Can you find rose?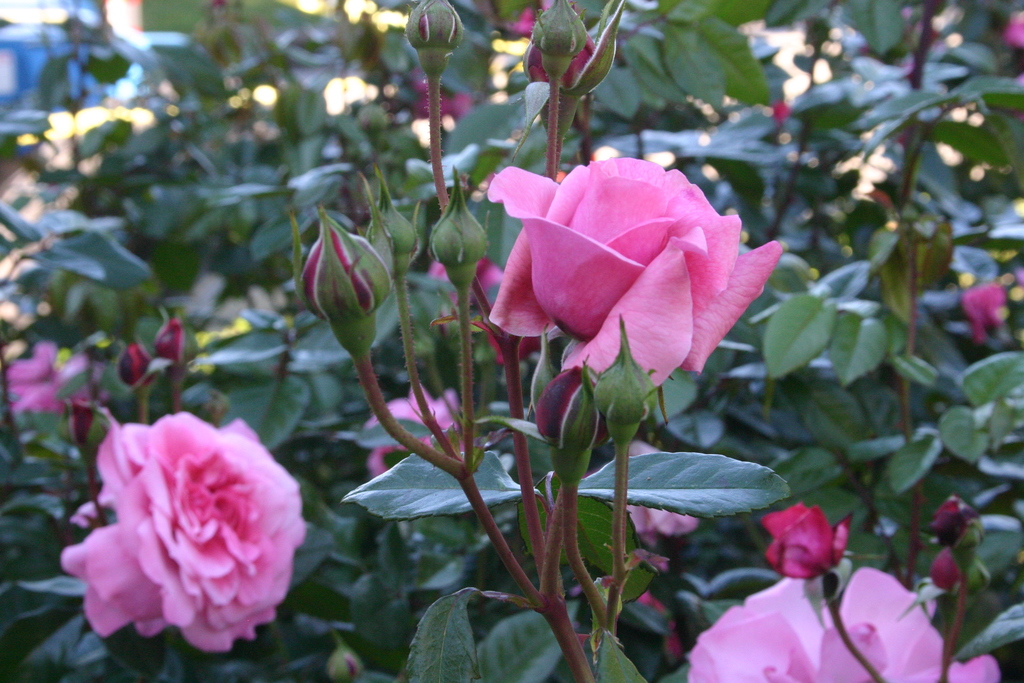
Yes, bounding box: rect(624, 440, 701, 546).
